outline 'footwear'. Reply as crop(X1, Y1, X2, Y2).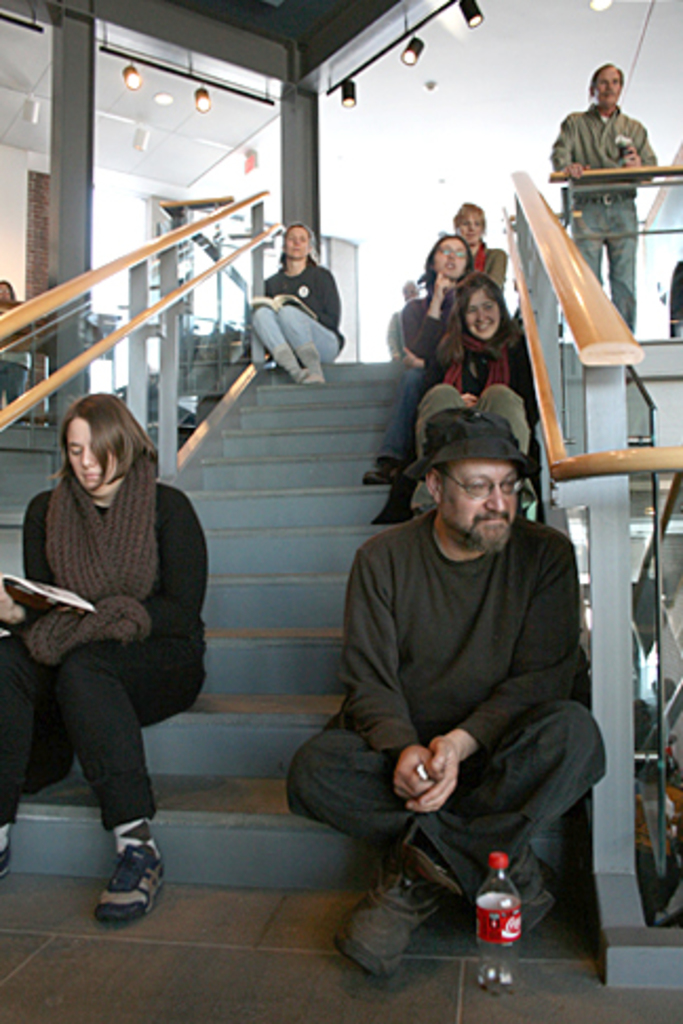
crop(331, 866, 445, 978).
